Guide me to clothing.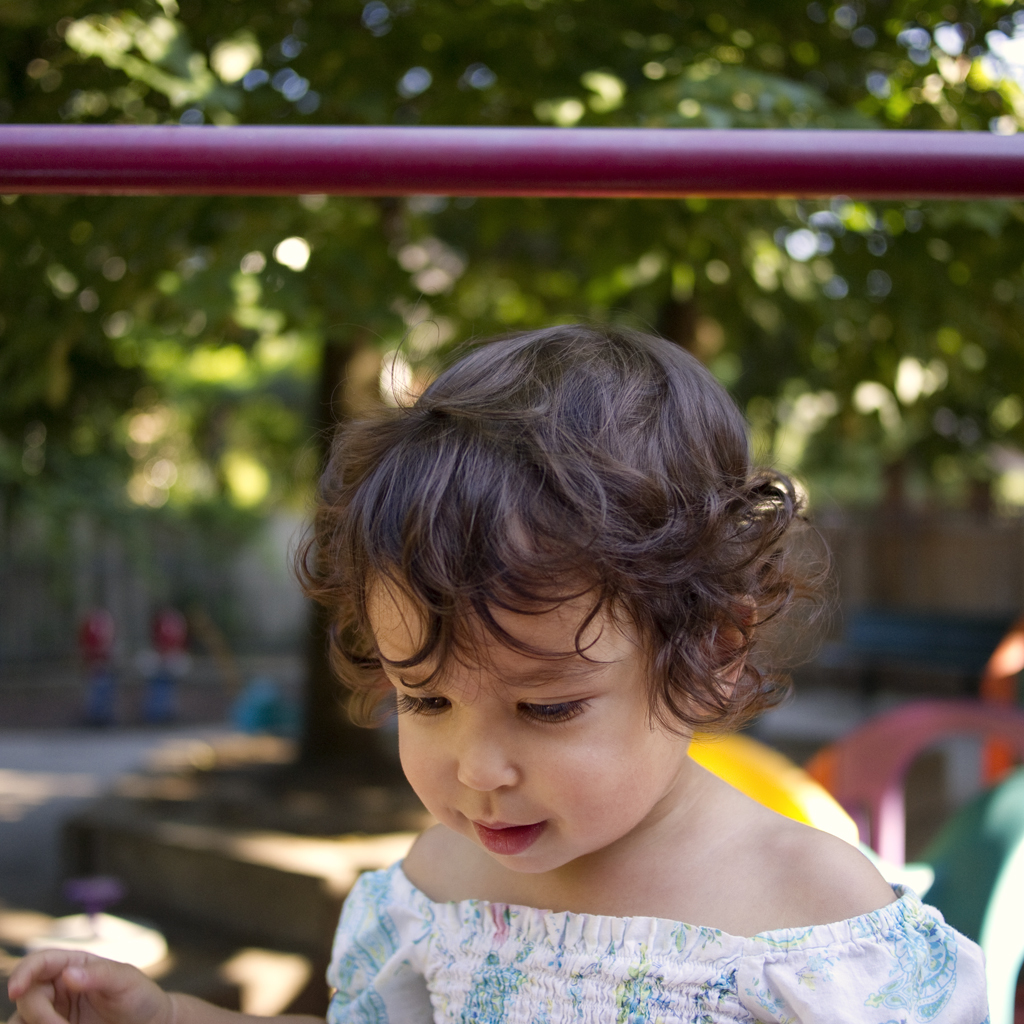
Guidance: BBox(322, 856, 988, 1023).
